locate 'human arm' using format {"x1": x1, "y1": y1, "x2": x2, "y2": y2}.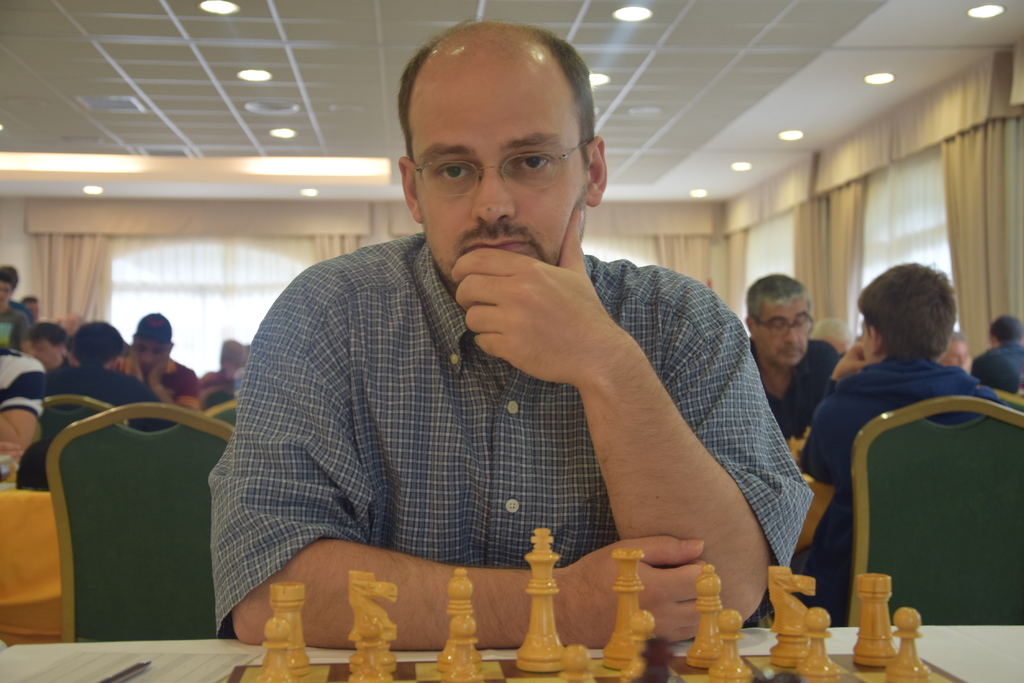
{"x1": 221, "y1": 259, "x2": 721, "y2": 658}.
